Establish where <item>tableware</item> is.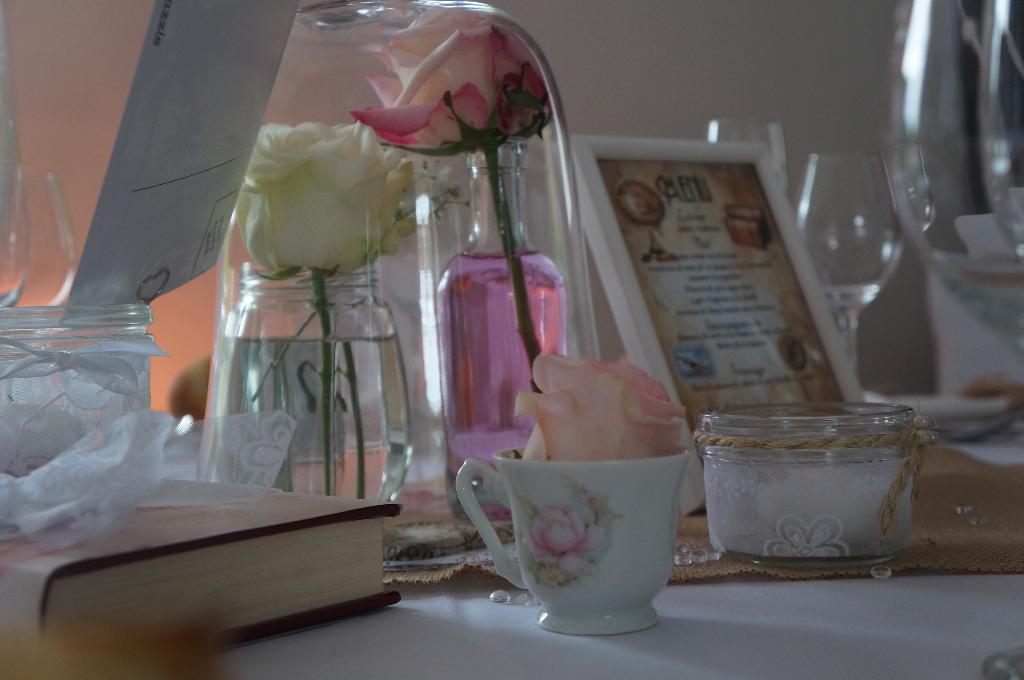
Established at pyautogui.locateOnScreen(451, 446, 692, 638).
